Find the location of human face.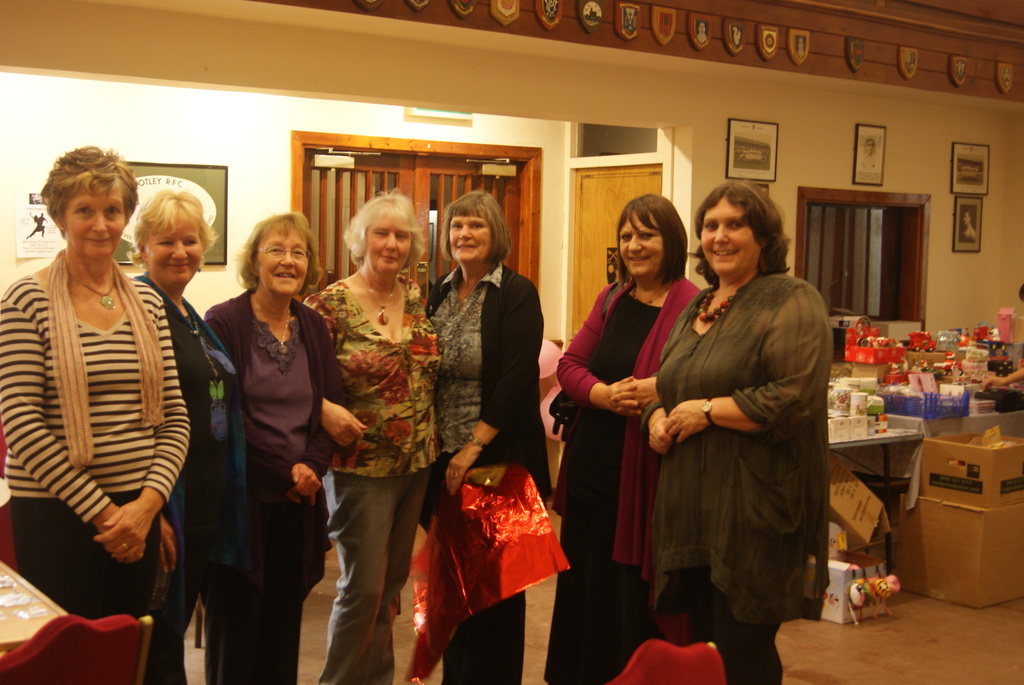
Location: (x1=58, y1=173, x2=124, y2=255).
